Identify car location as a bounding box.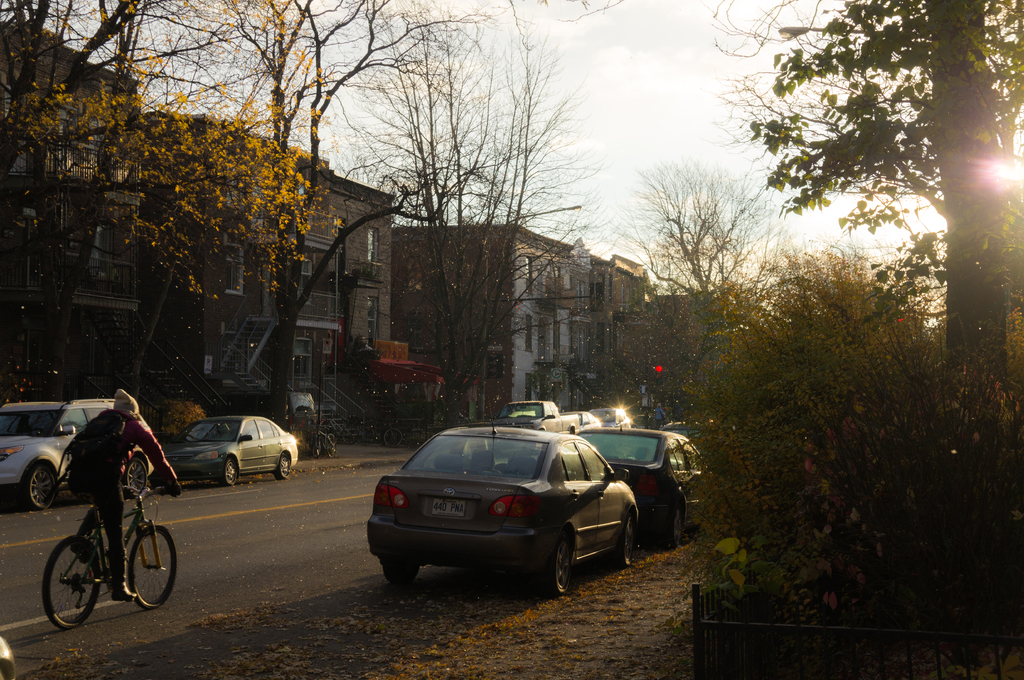
l=662, t=420, r=735, b=454.
